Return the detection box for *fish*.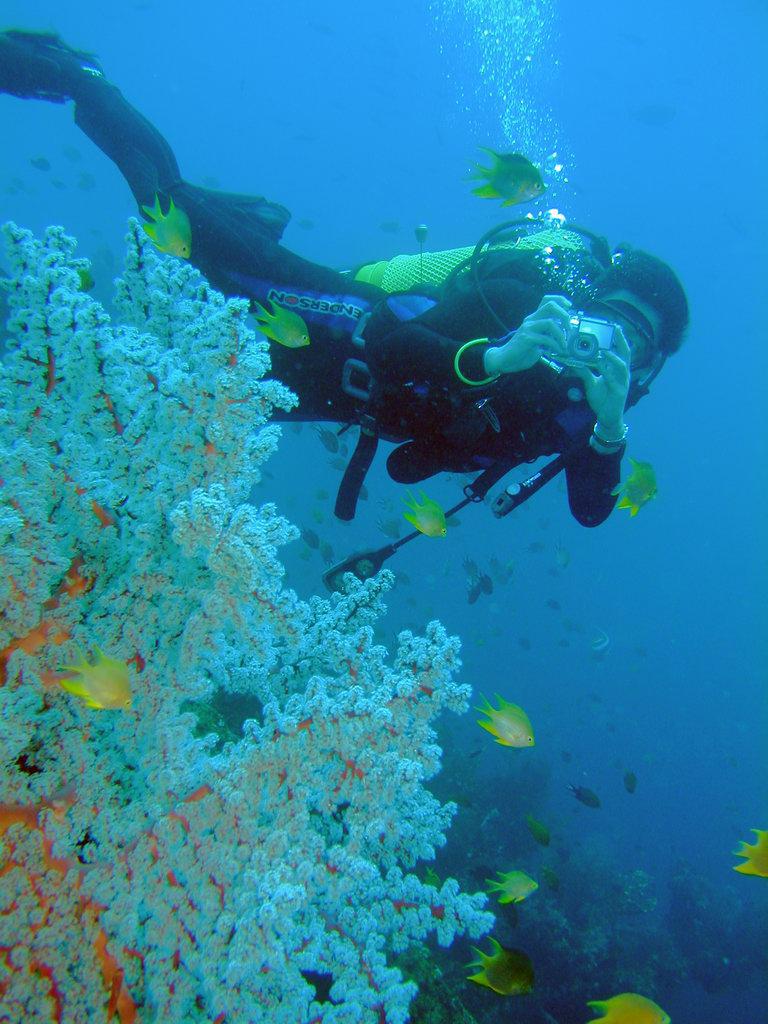
570 782 600 810.
